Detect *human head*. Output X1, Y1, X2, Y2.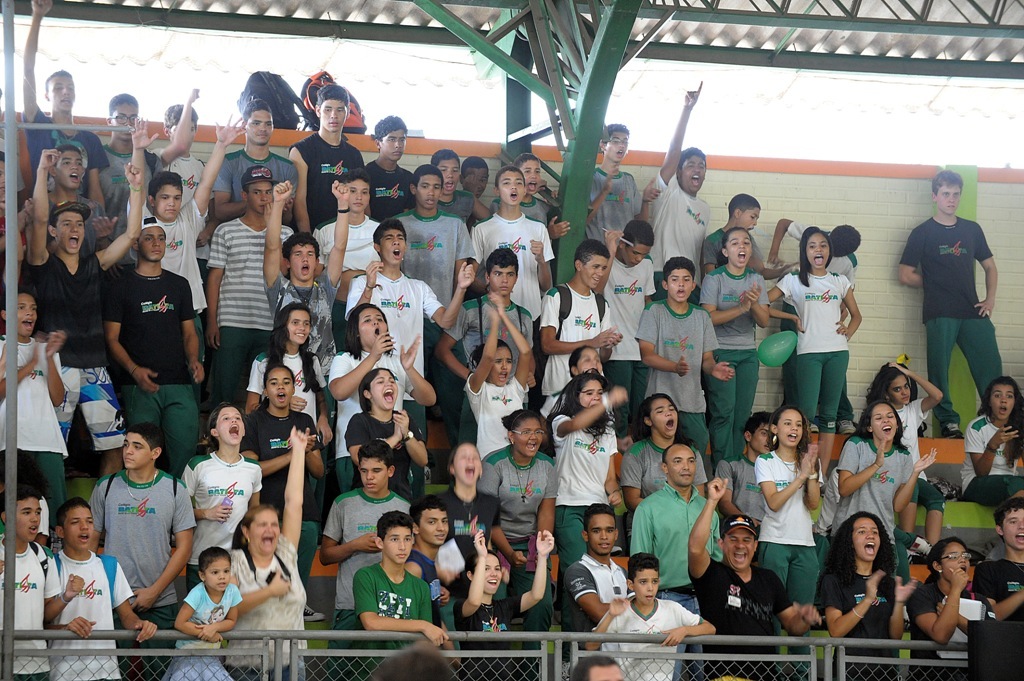
360, 218, 412, 265.
